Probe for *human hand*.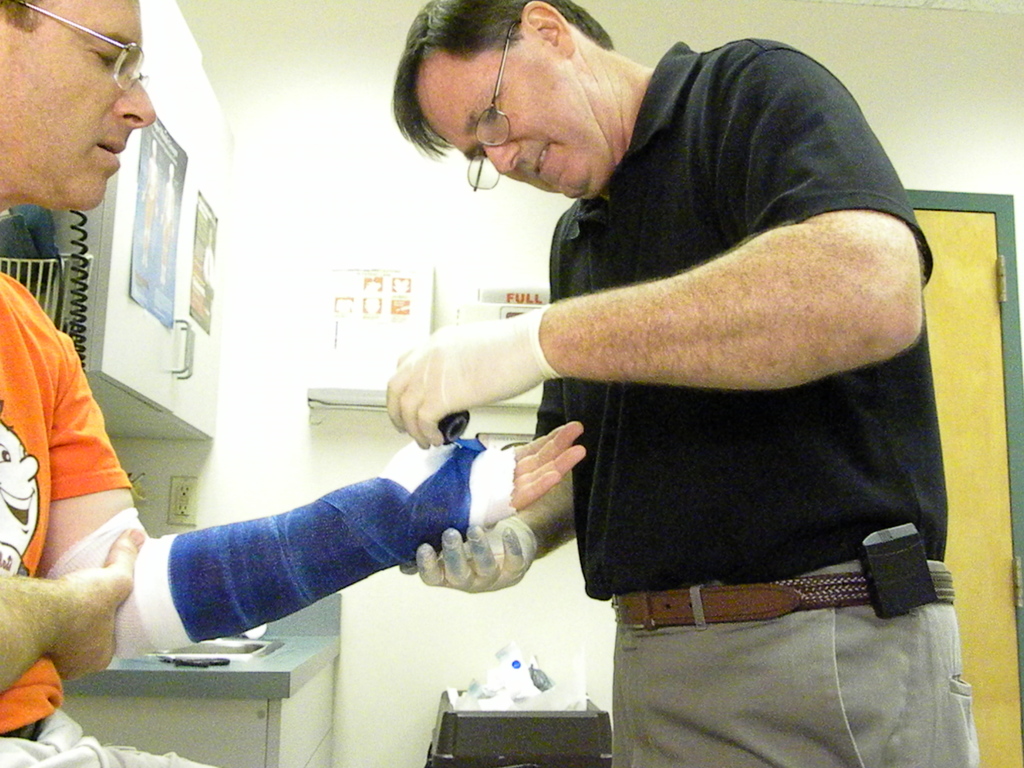
Probe result: <region>378, 296, 556, 440</region>.
